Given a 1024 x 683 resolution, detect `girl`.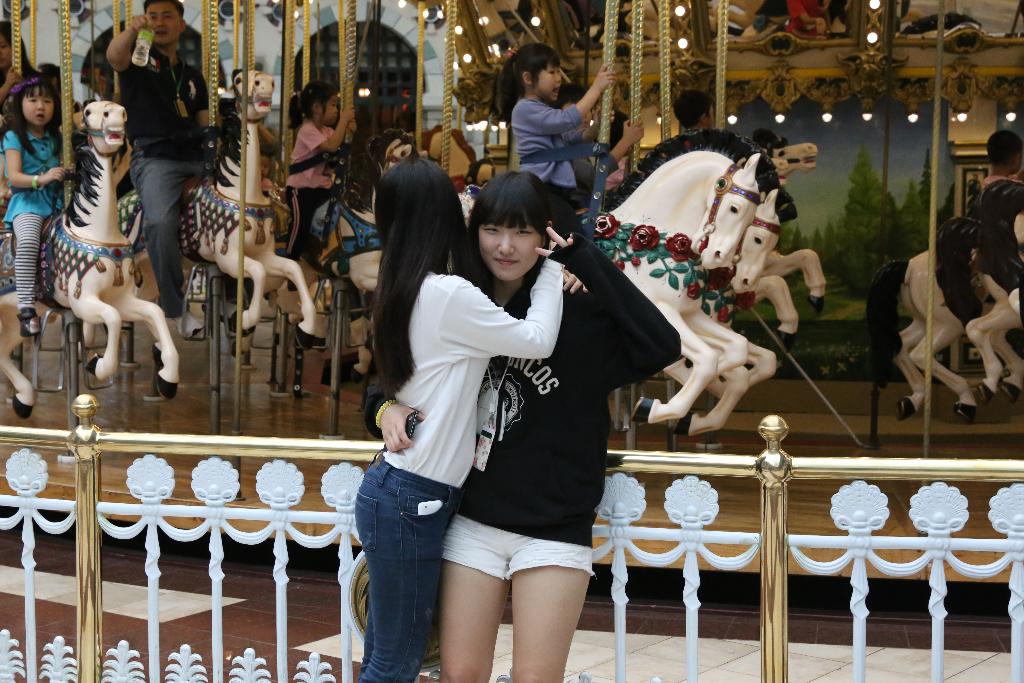
x1=355 y1=154 x2=570 y2=682.
